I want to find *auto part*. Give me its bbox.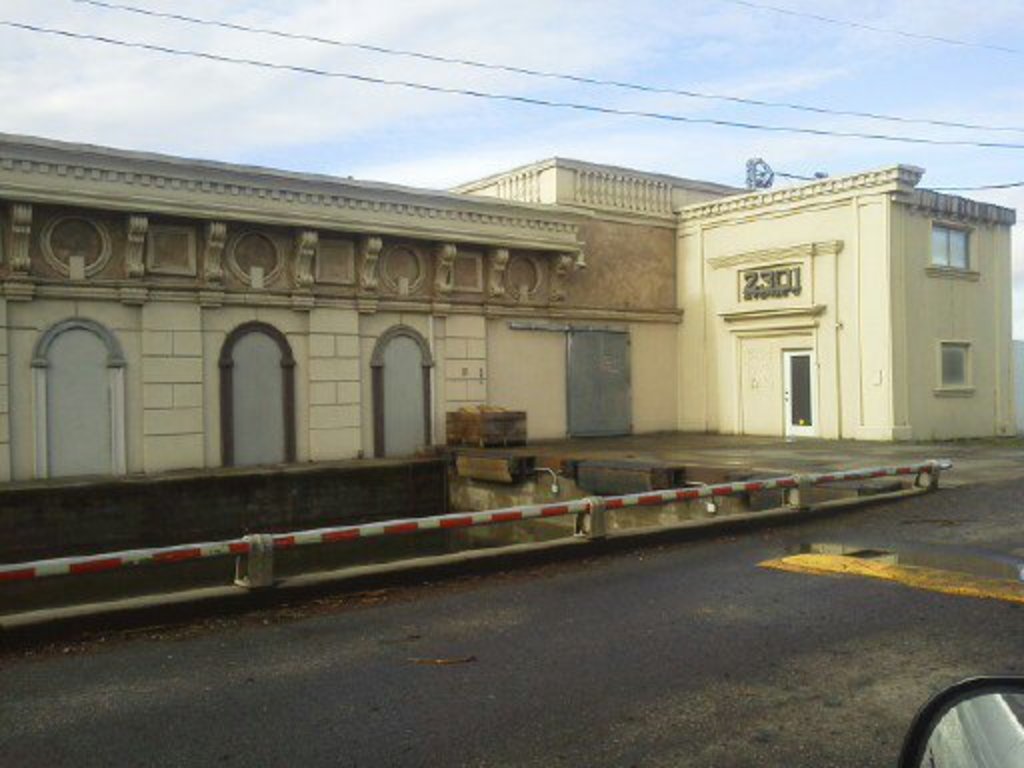
{"x1": 900, "y1": 678, "x2": 1022, "y2": 766}.
